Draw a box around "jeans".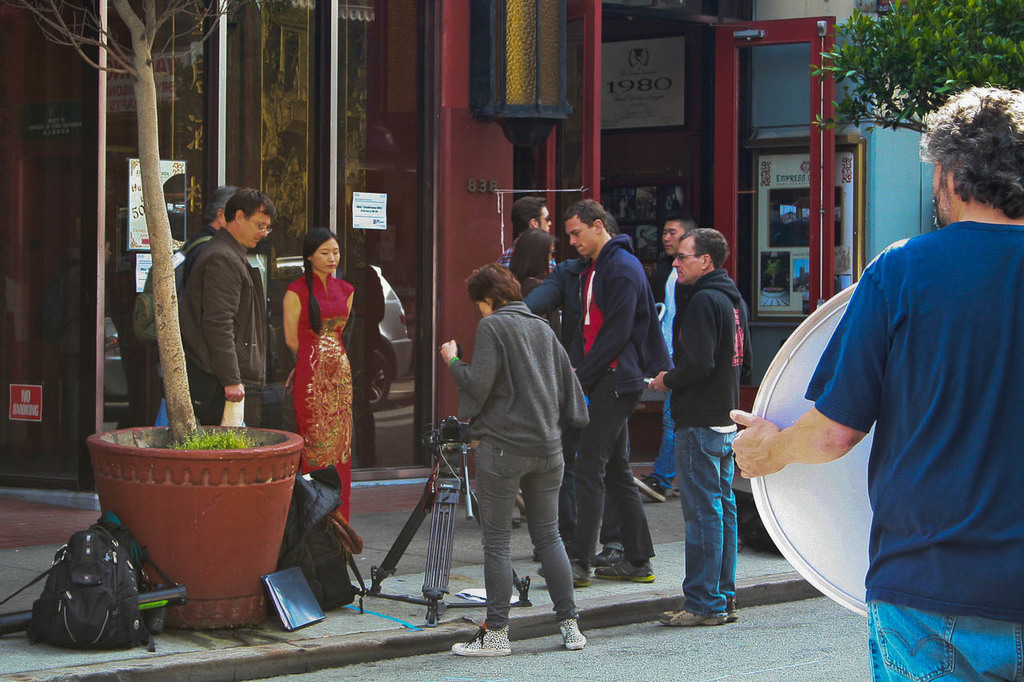
crop(649, 393, 675, 491).
